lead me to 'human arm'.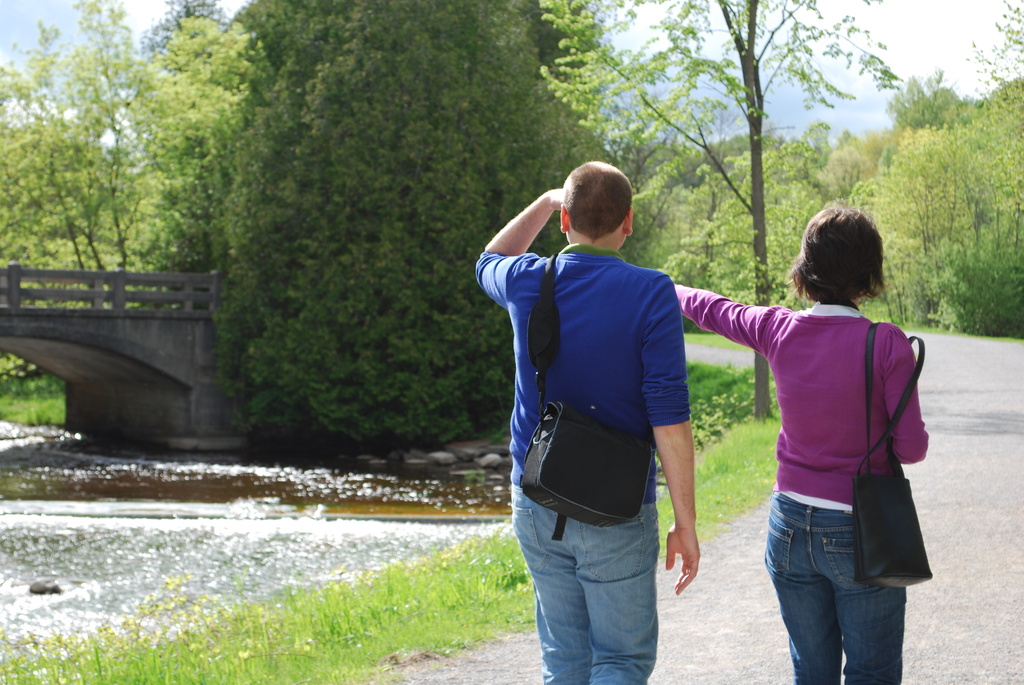
Lead to box=[675, 282, 792, 361].
